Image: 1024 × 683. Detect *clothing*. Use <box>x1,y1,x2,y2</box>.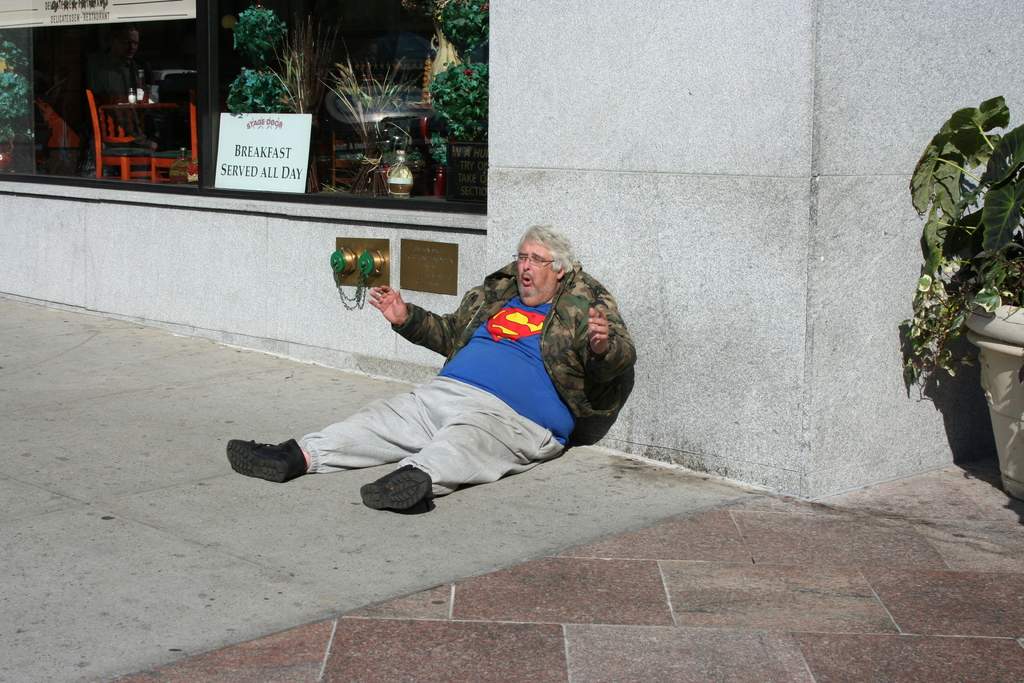
<box>281,269,580,497</box>.
